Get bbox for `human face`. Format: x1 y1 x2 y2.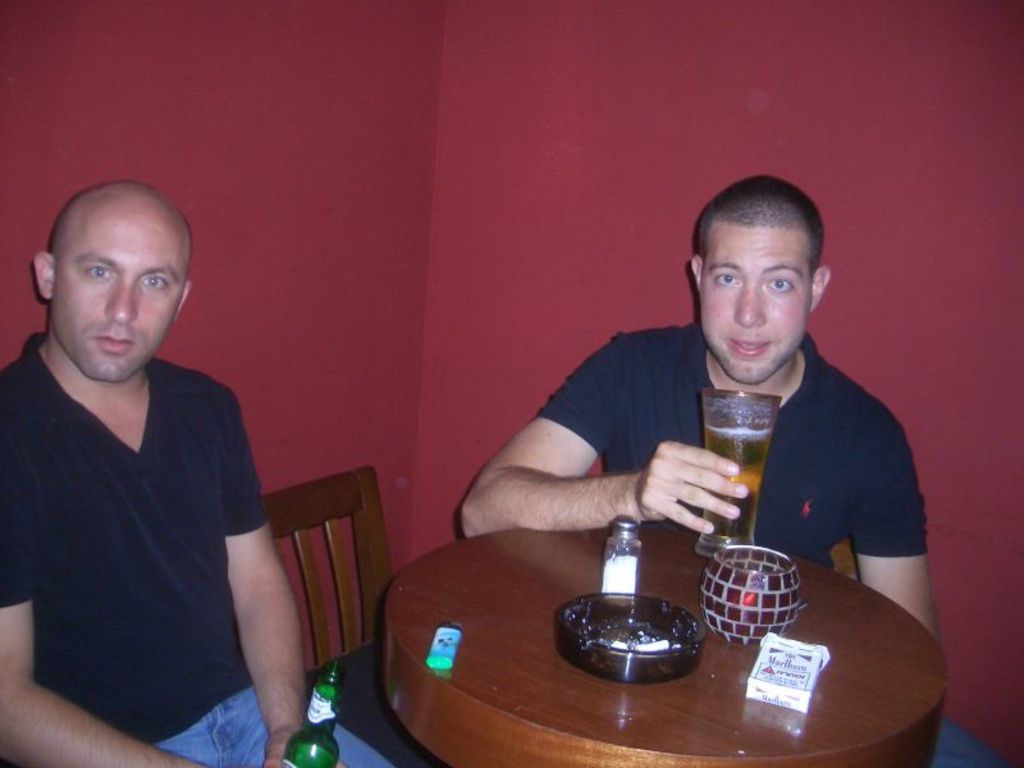
38 206 179 383.
